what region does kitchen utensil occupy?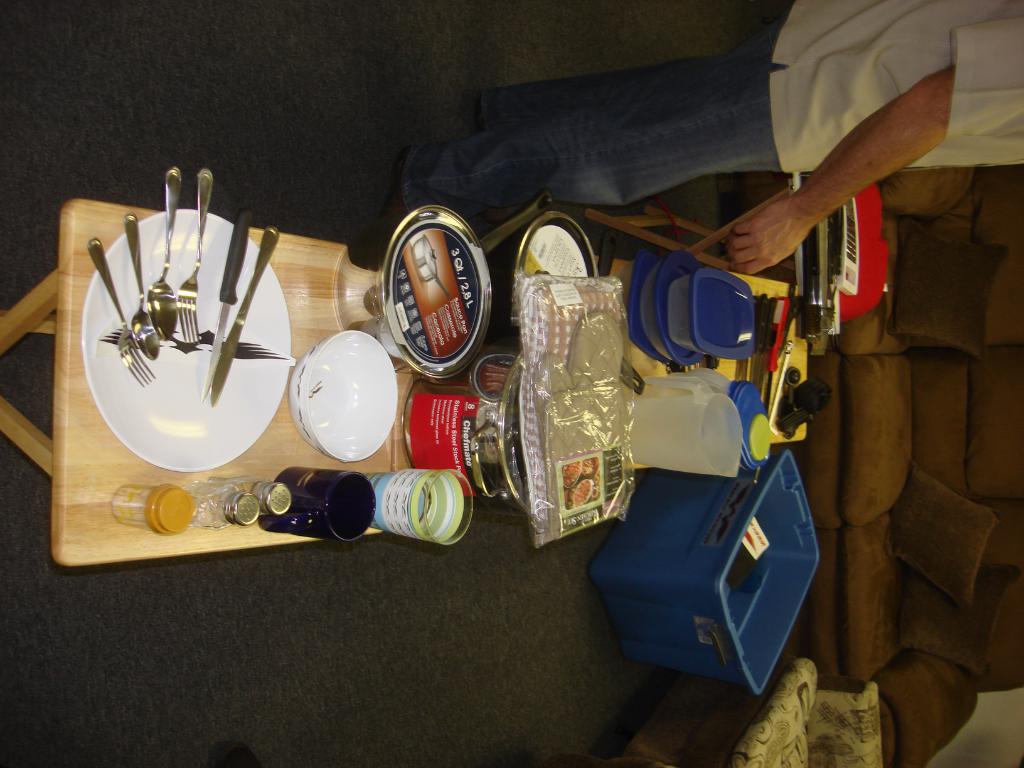
<region>123, 212, 160, 364</region>.
